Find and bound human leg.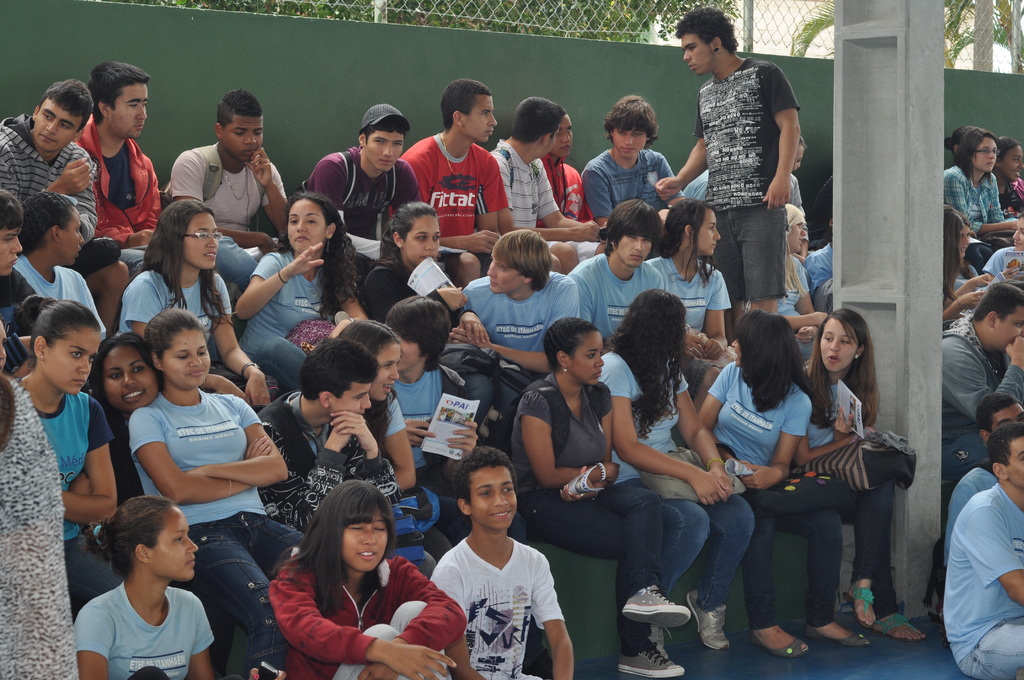
Bound: bbox=(187, 523, 285, 679).
